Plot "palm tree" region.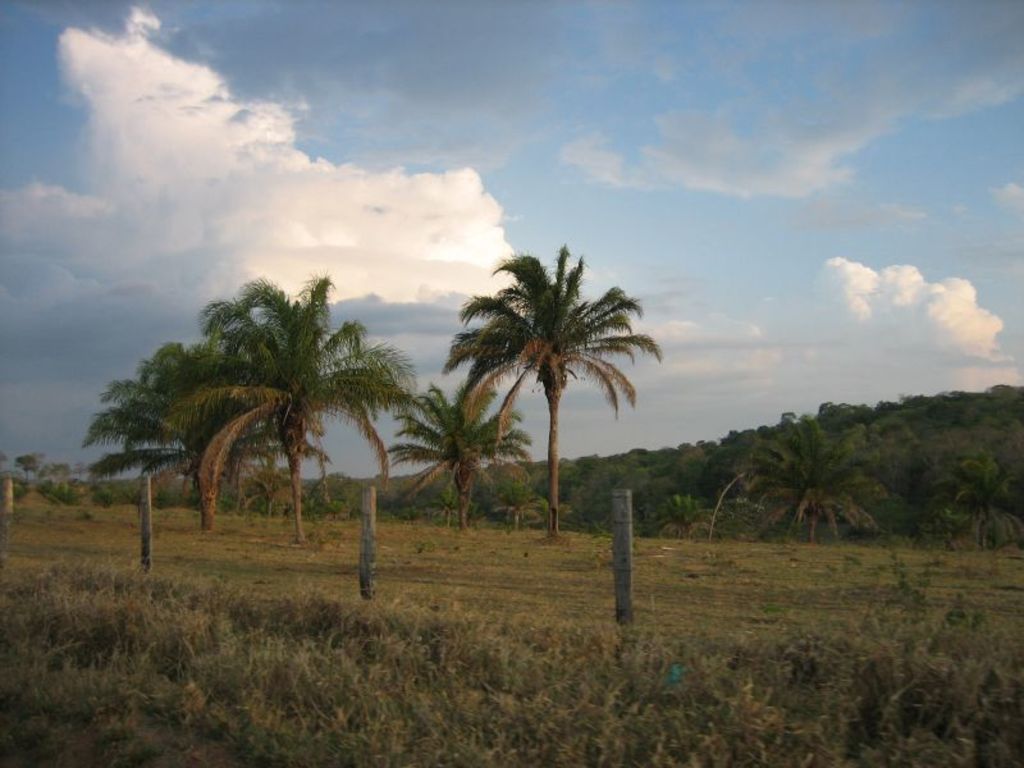
Plotted at (118,352,238,513).
